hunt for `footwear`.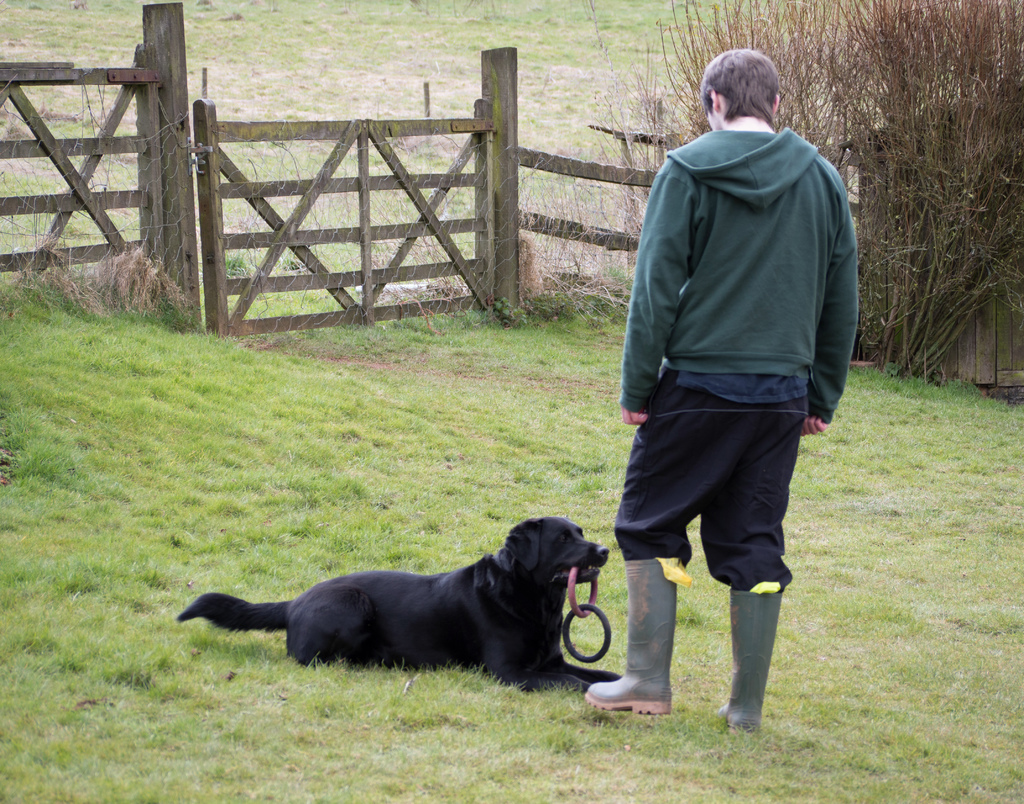
Hunted down at pyautogui.locateOnScreen(581, 557, 682, 718).
